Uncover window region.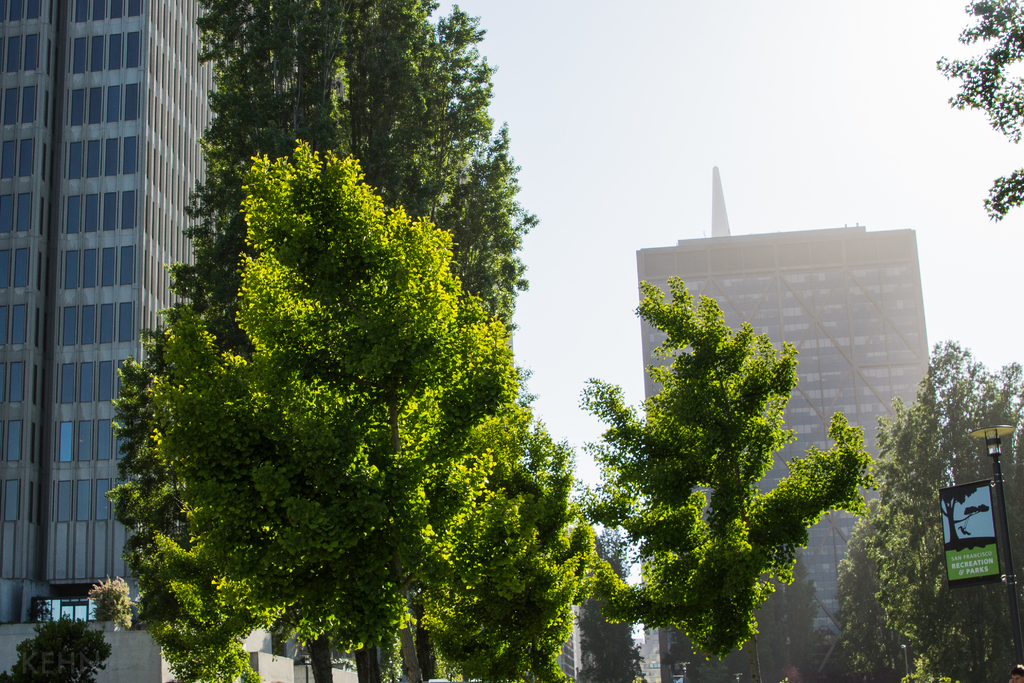
Uncovered: 118/477/127/488.
